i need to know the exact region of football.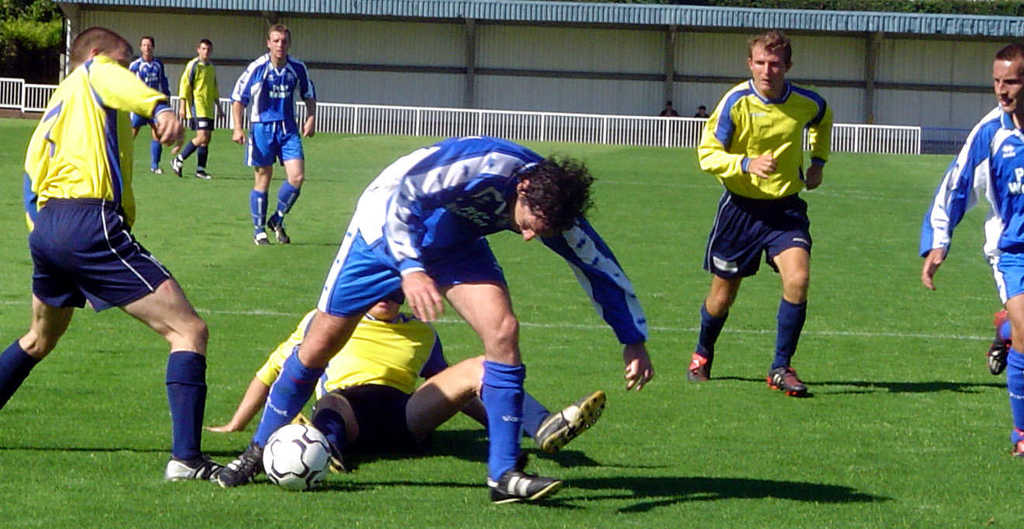
Region: x1=259, y1=420, x2=333, y2=491.
